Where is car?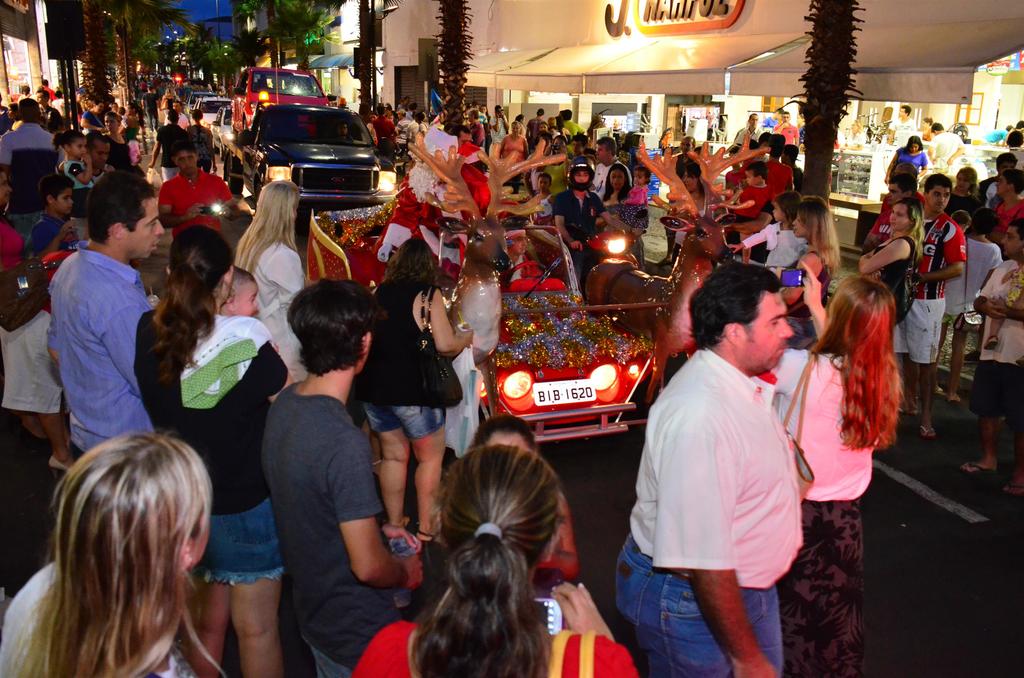
box(230, 65, 337, 134).
